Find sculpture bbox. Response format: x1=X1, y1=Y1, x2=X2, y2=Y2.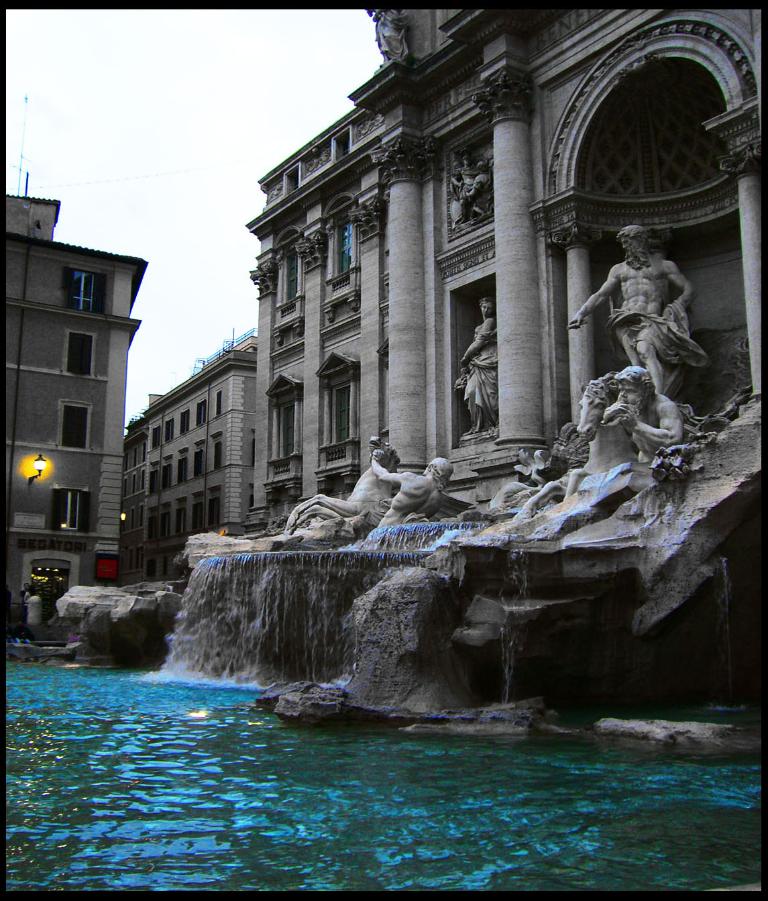
x1=372, y1=4, x2=410, y2=68.
